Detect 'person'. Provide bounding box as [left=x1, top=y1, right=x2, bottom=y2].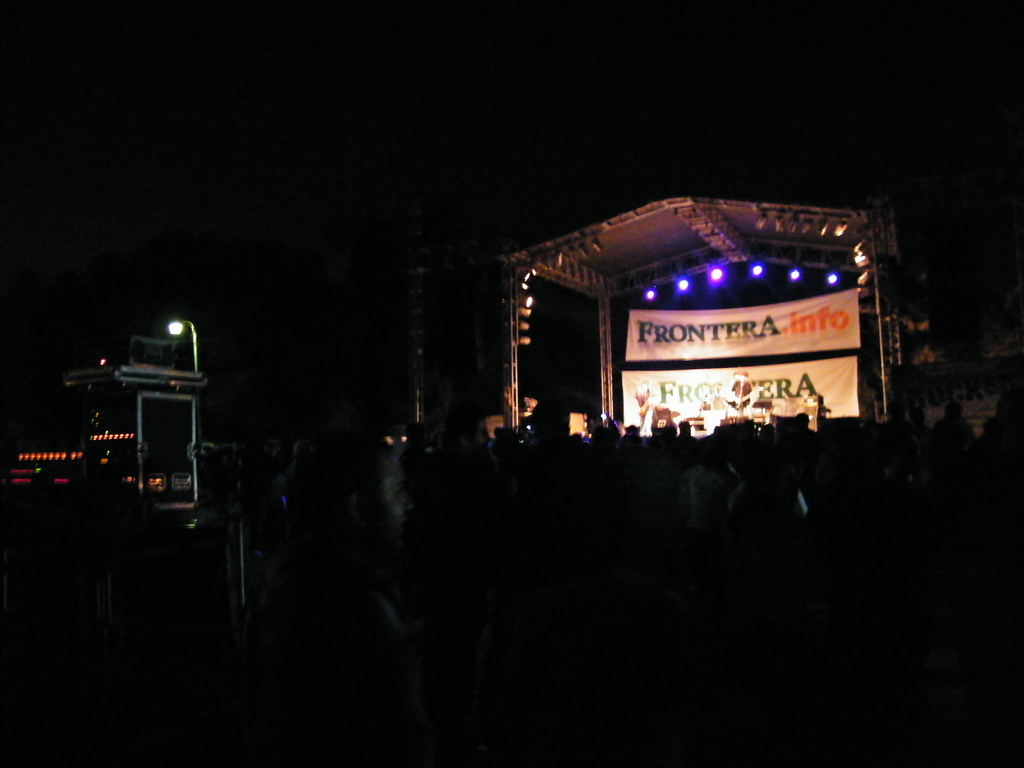
[left=627, top=374, right=655, bottom=426].
